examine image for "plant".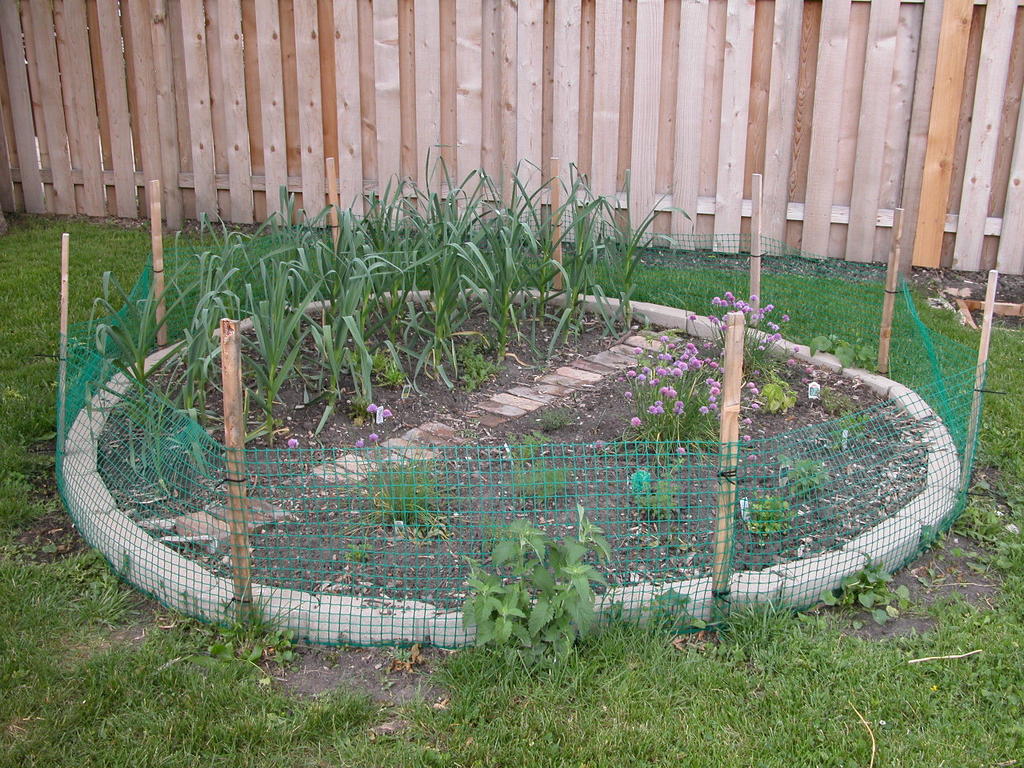
Examination result: 70/138/683/418.
